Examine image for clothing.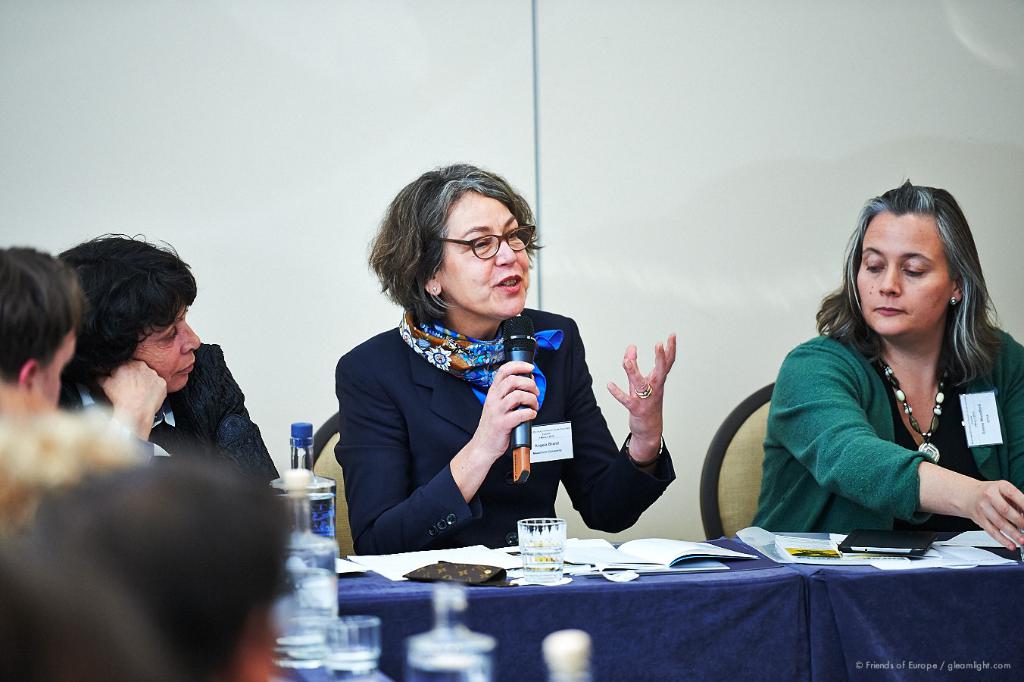
Examination result: (310, 255, 622, 563).
